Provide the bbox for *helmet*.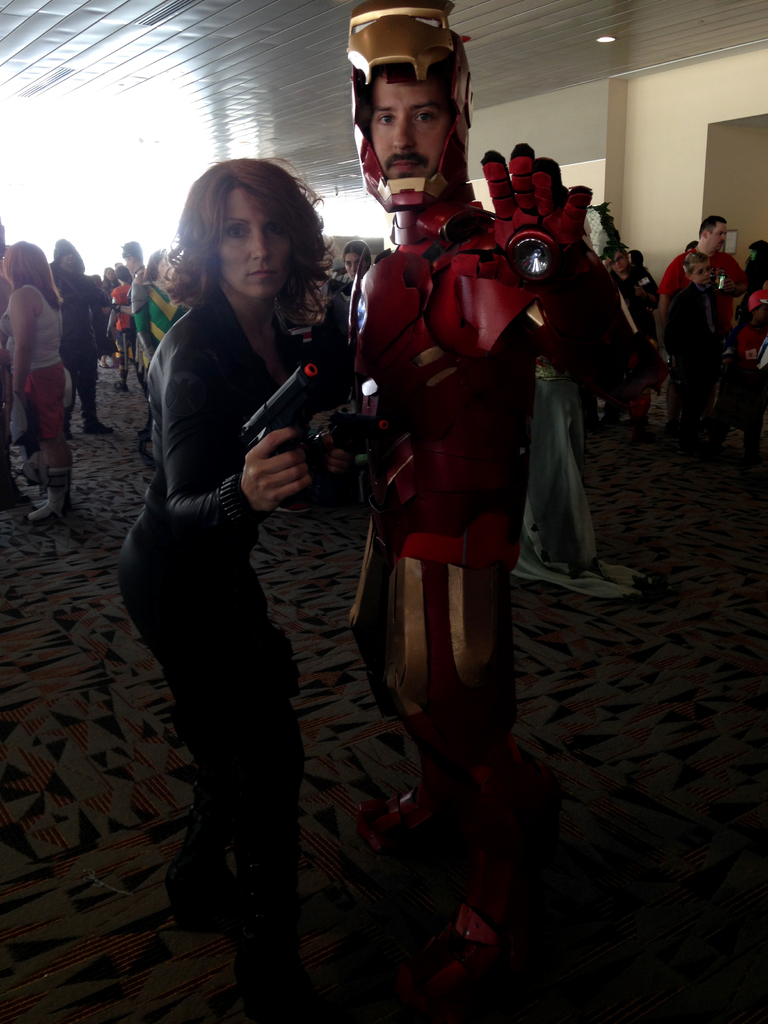
box(338, 12, 477, 202).
